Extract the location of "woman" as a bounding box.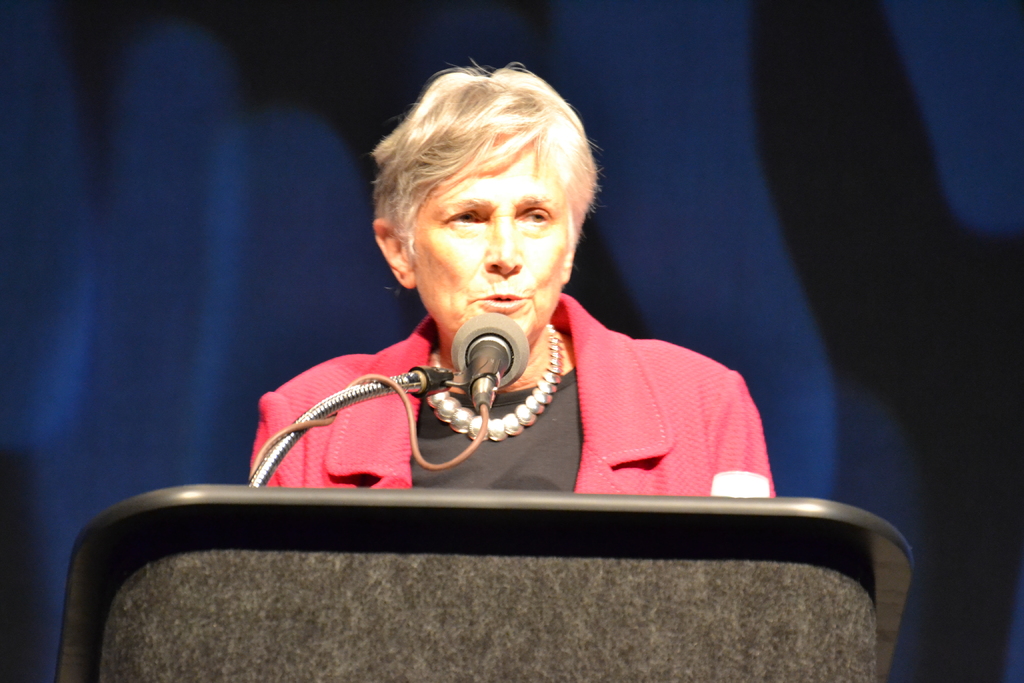
Rect(230, 86, 780, 571).
